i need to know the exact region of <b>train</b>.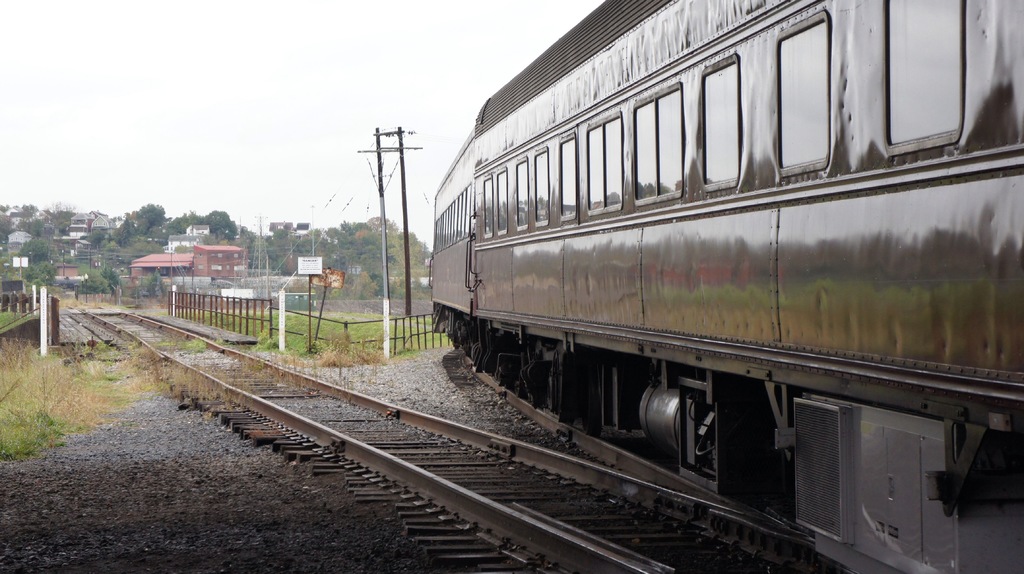
Region: 430:0:1023:573.
